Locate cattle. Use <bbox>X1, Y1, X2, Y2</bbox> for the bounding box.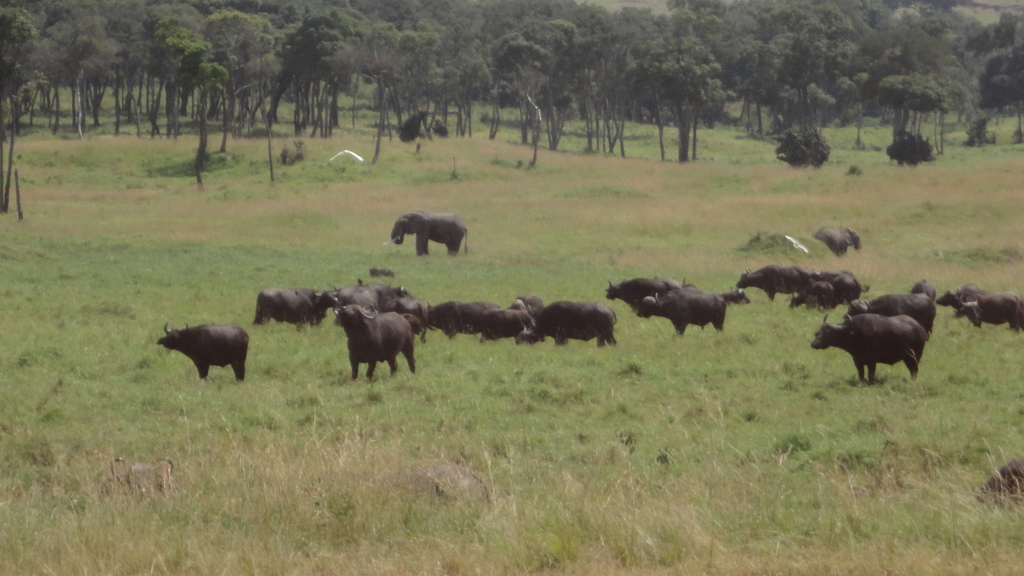
<bbox>511, 305, 623, 348</bbox>.
